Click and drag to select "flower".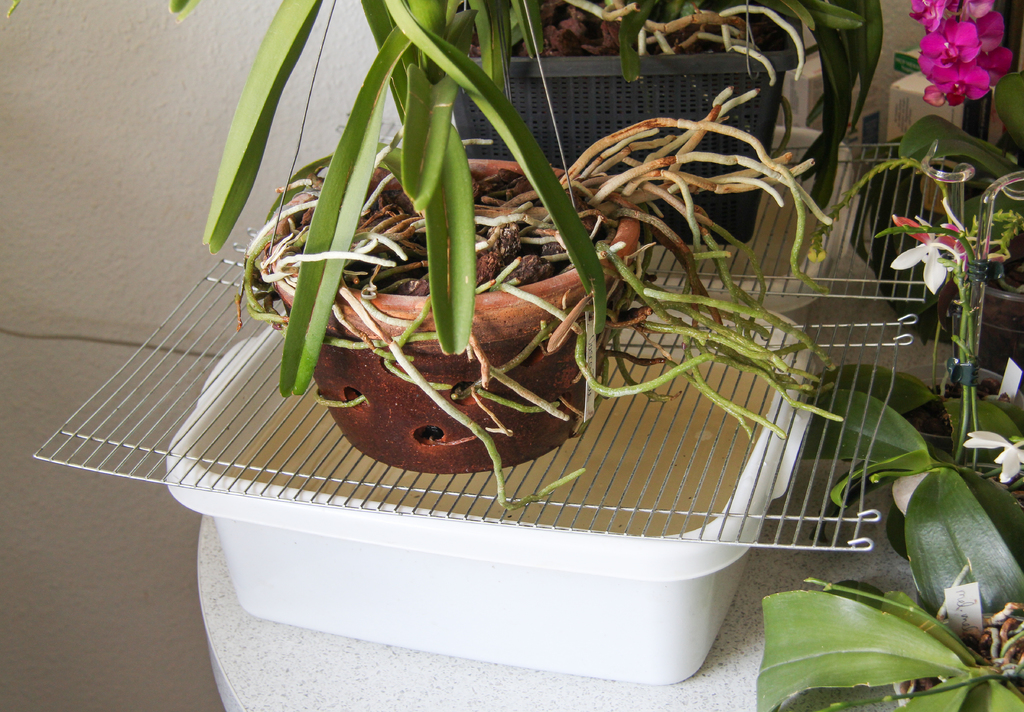
Selection: (884, 209, 992, 300).
